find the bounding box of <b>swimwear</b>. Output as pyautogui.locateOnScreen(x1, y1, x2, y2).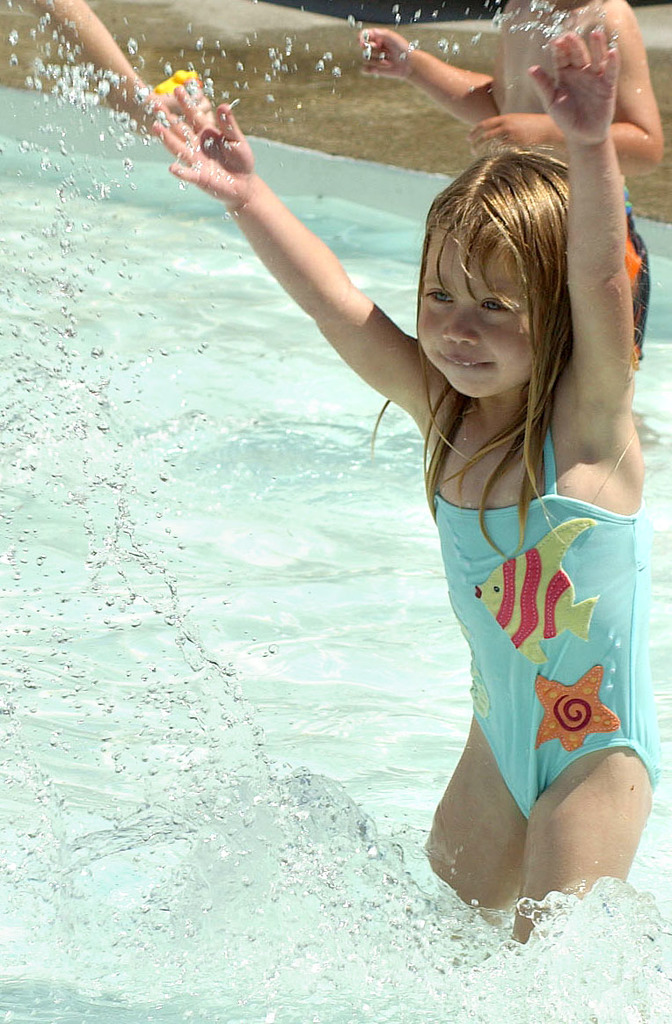
pyautogui.locateOnScreen(439, 430, 660, 819).
